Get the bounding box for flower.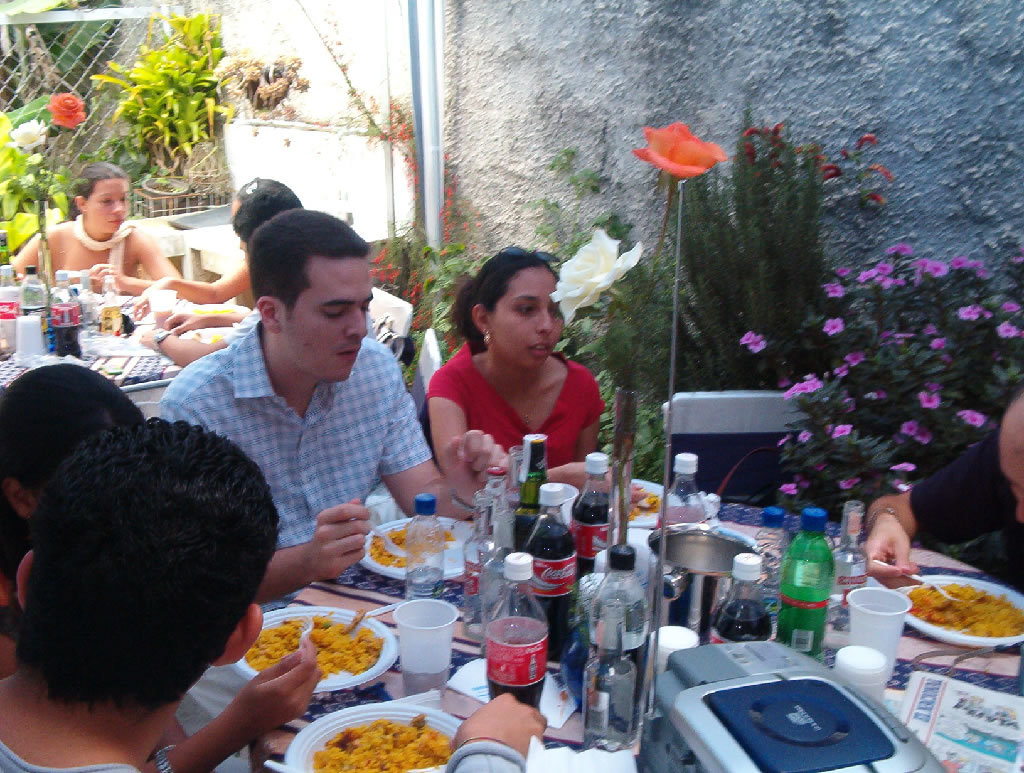
box(821, 282, 849, 298).
